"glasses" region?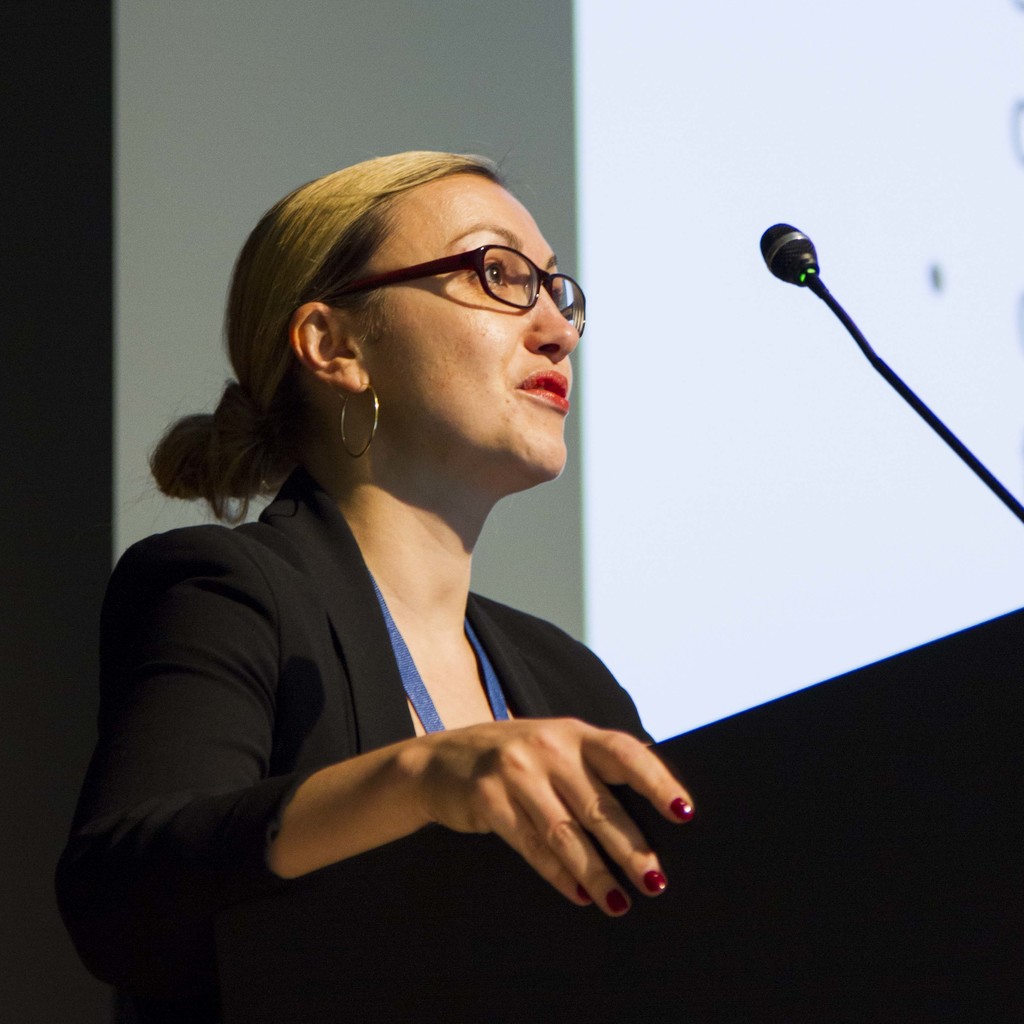
(365,240,596,315)
